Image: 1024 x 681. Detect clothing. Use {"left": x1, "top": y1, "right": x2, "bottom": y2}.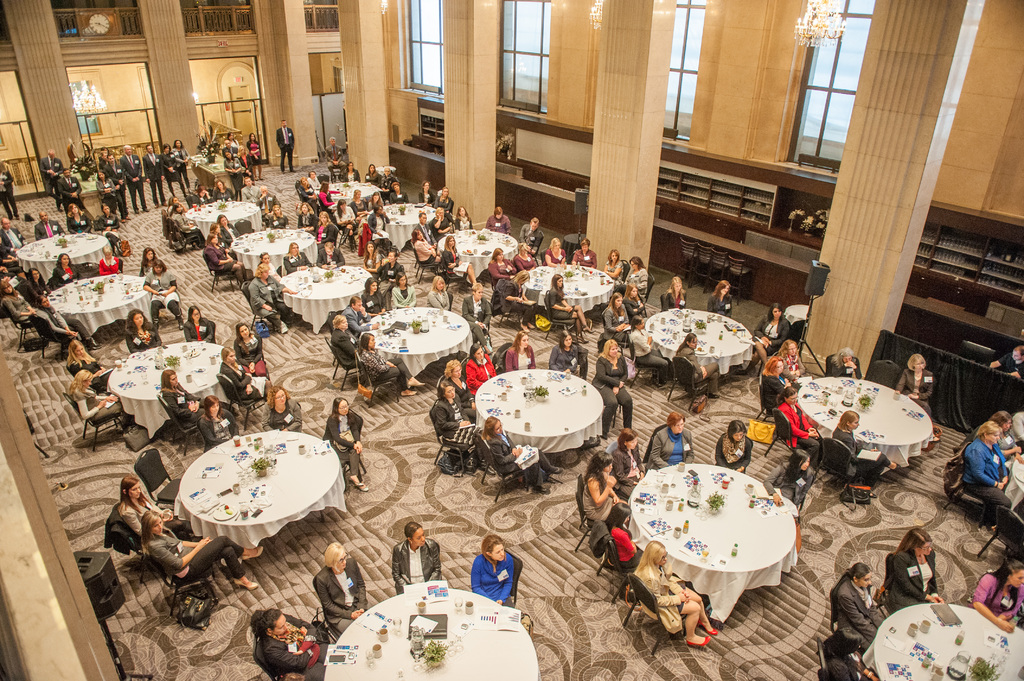
{"left": 630, "top": 325, "right": 669, "bottom": 381}.
